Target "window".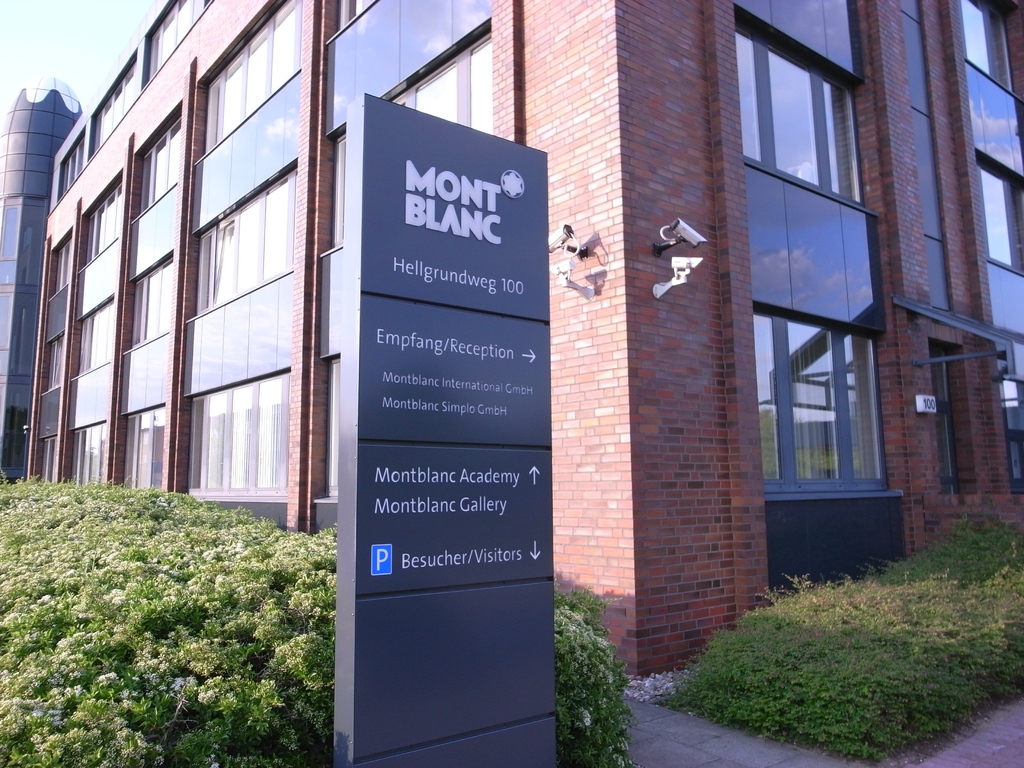
Target region: bbox=[972, 149, 1023, 278].
